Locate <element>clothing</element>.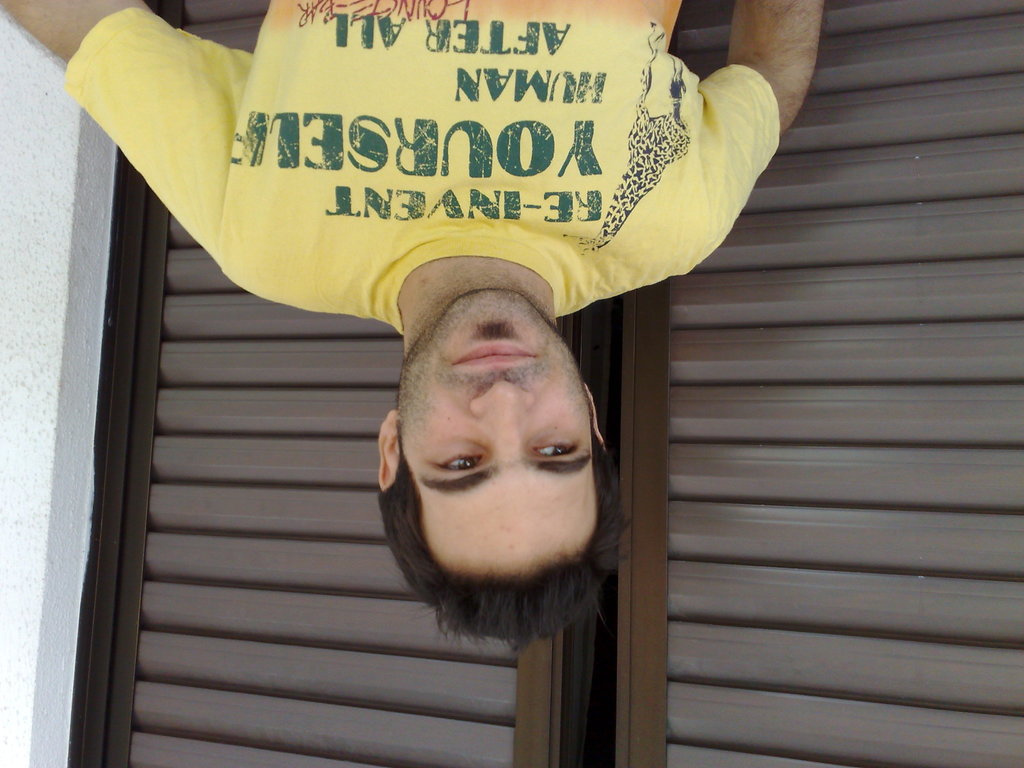
Bounding box: (left=60, top=0, right=786, bottom=308).
